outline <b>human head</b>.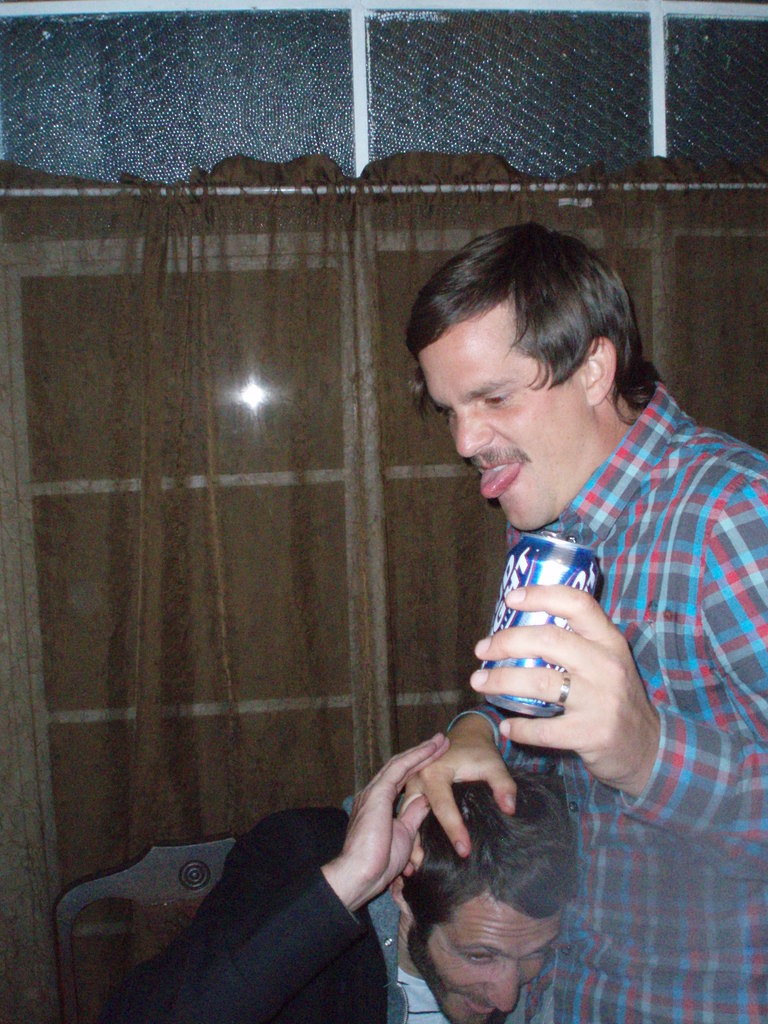
Outline: {"left": 409, "top": 232, "right": 651, "bottom": 533}.
